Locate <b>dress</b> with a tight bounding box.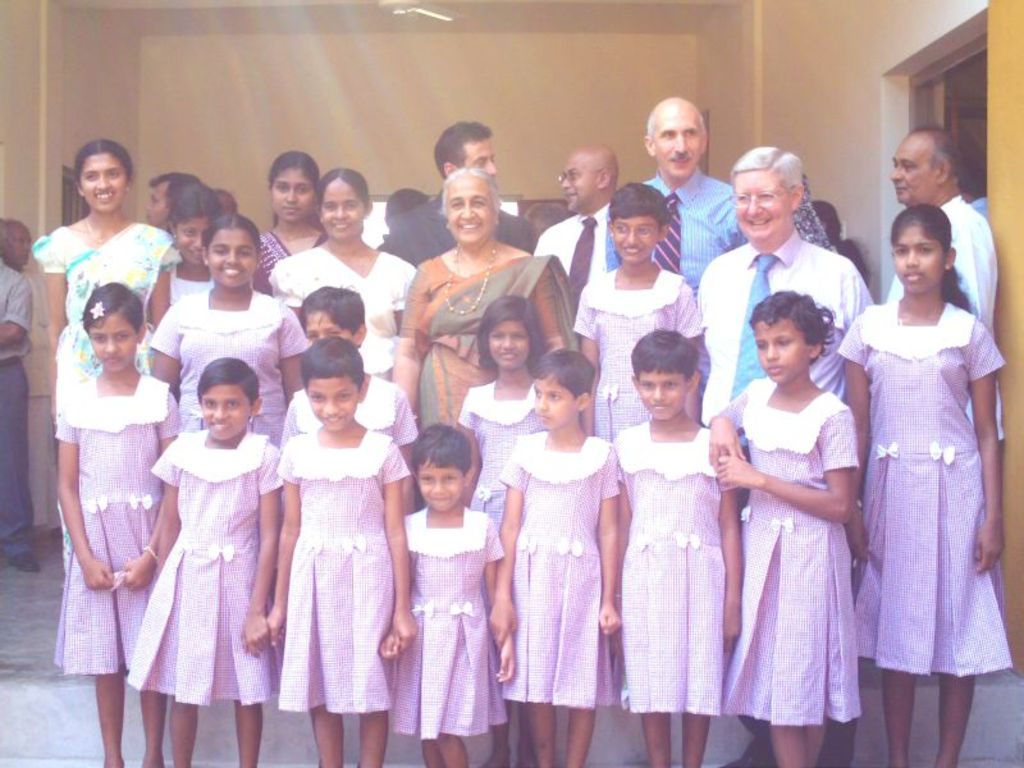
(251,227,335,296).
